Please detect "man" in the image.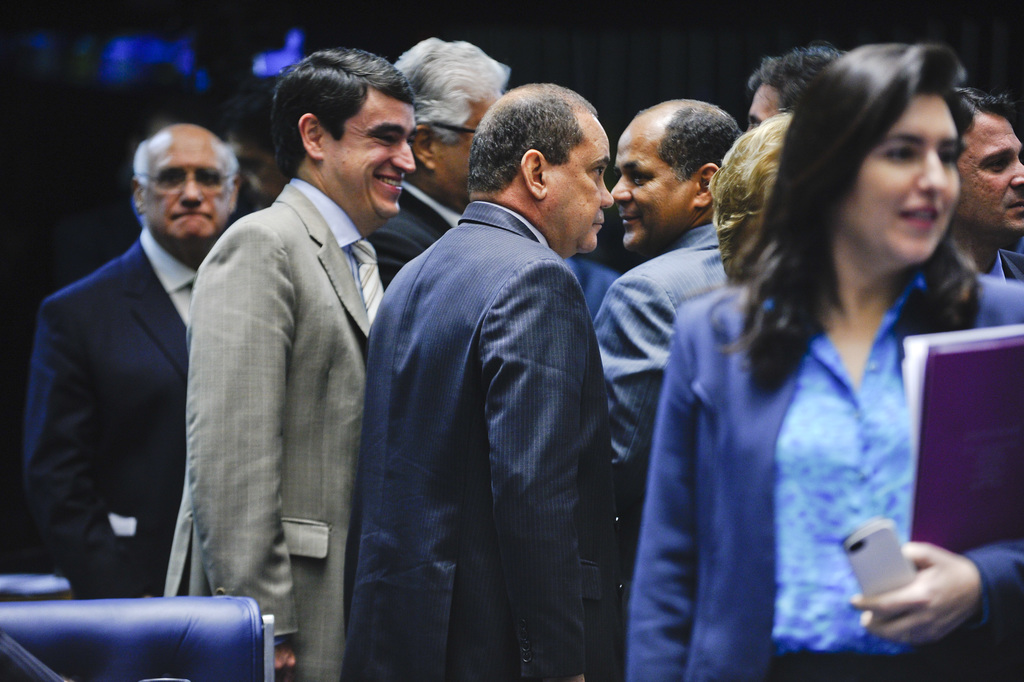
(596,97,746,612).
